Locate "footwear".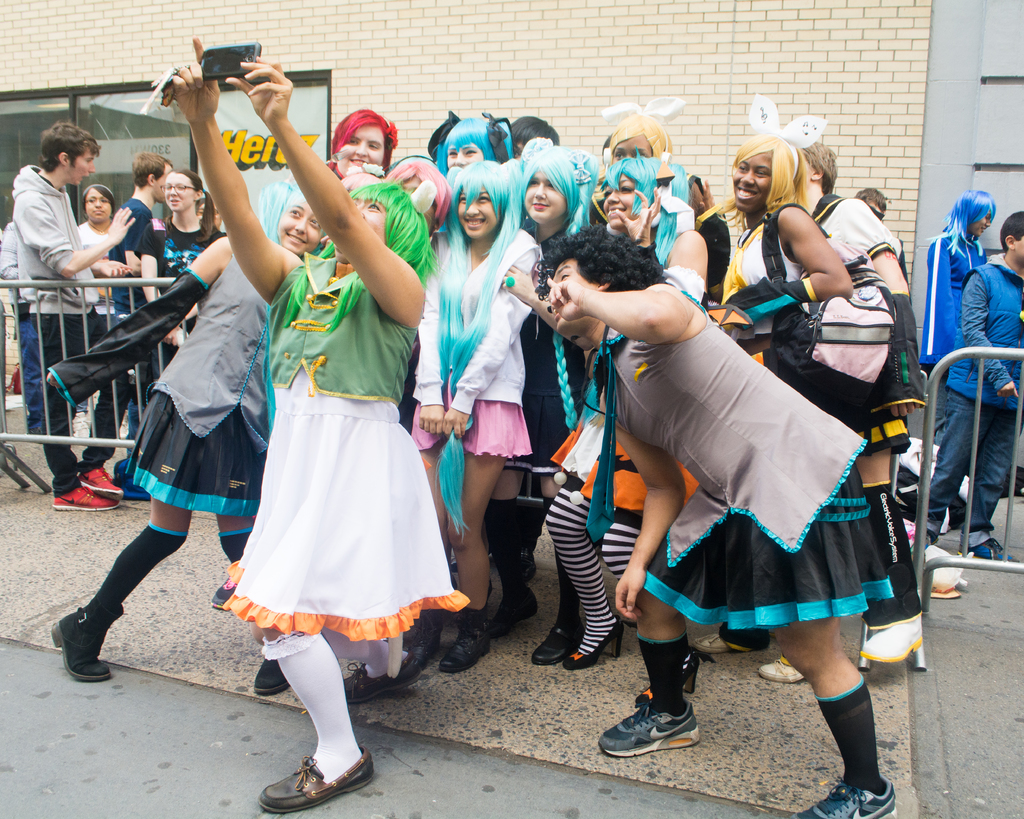
Bounding box: {"left": 796, "top": 775, "right": 900, "bottom": 818}.
